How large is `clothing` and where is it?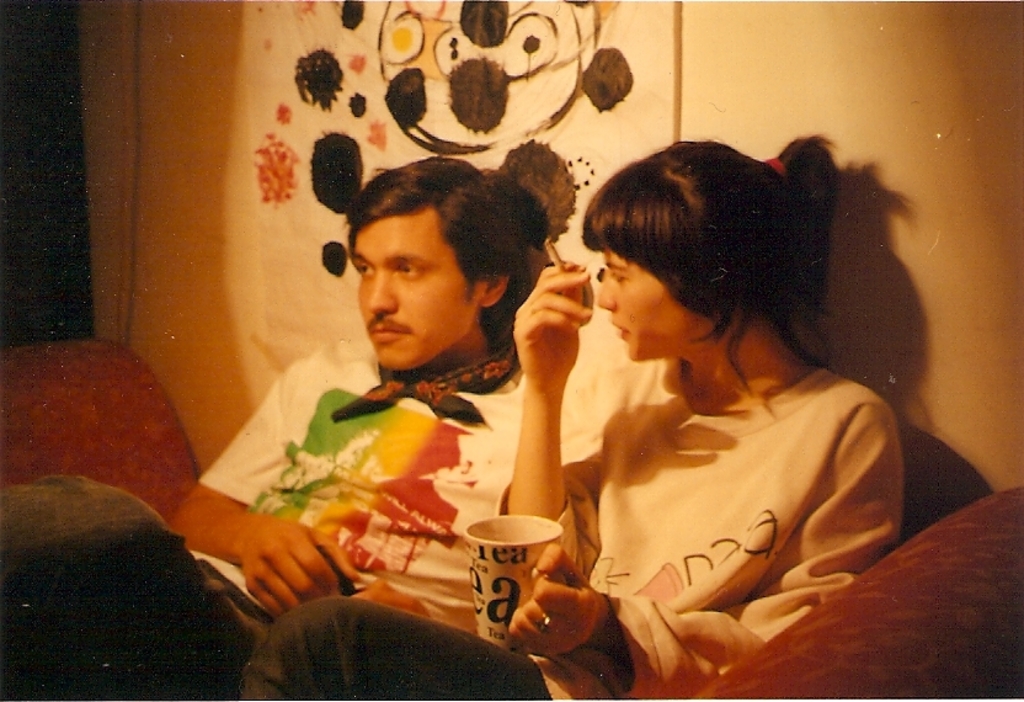
Bounding box: Rect(176, 328, 661, 569).
